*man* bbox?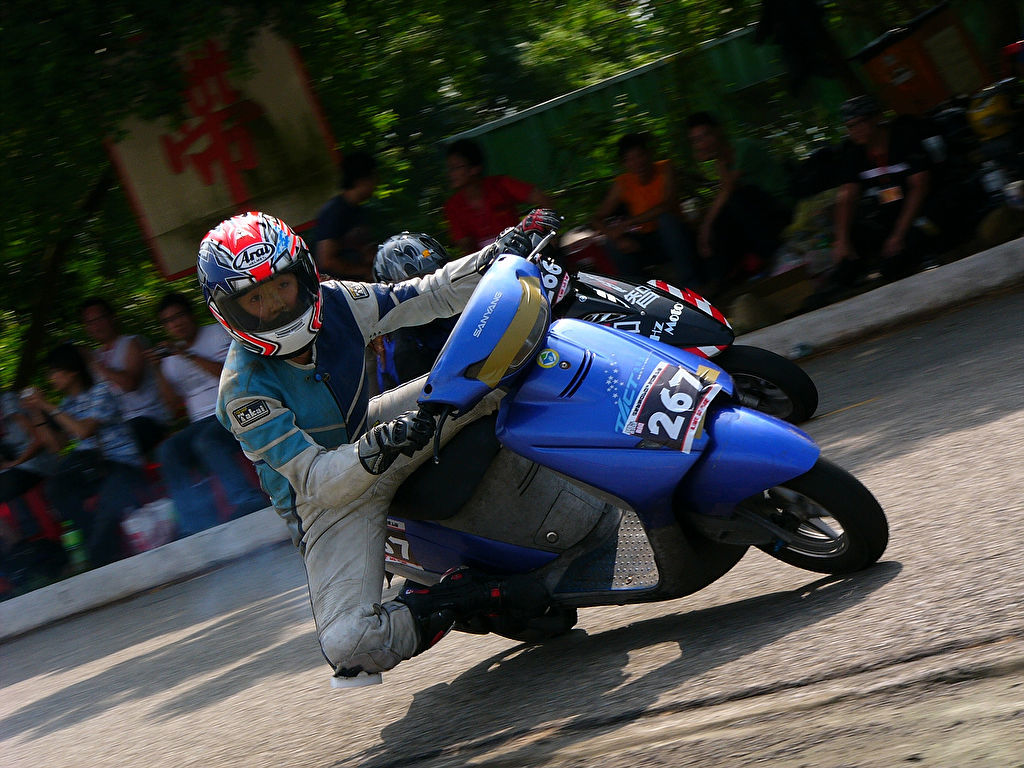
crop(444, 138, 553, 247)
